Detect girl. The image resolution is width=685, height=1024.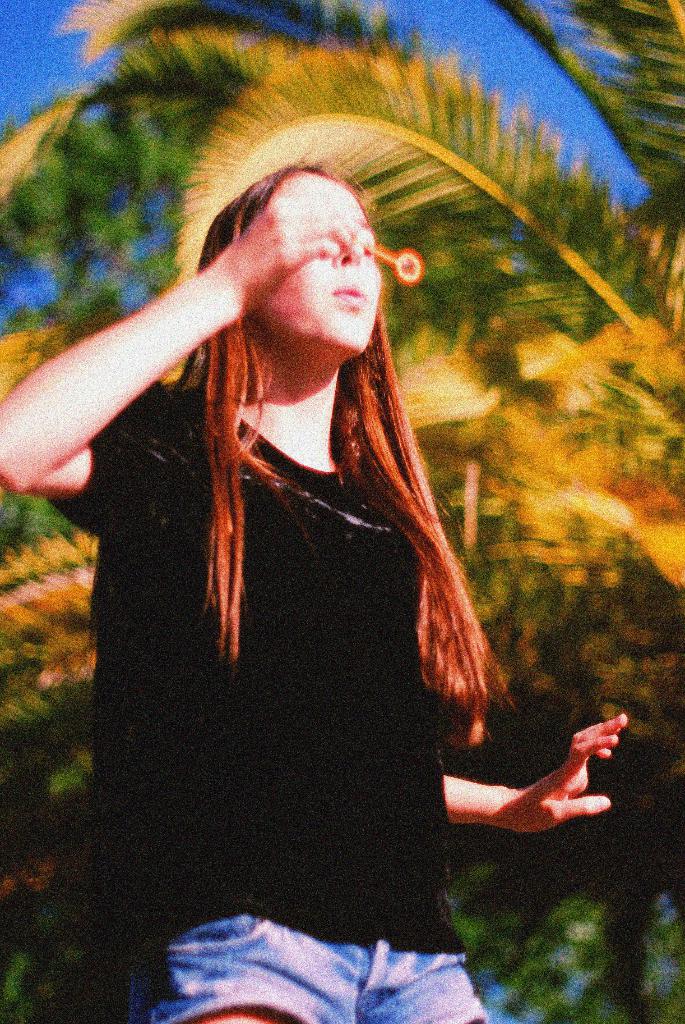
bbox=[0, 163, 634, 1021].
